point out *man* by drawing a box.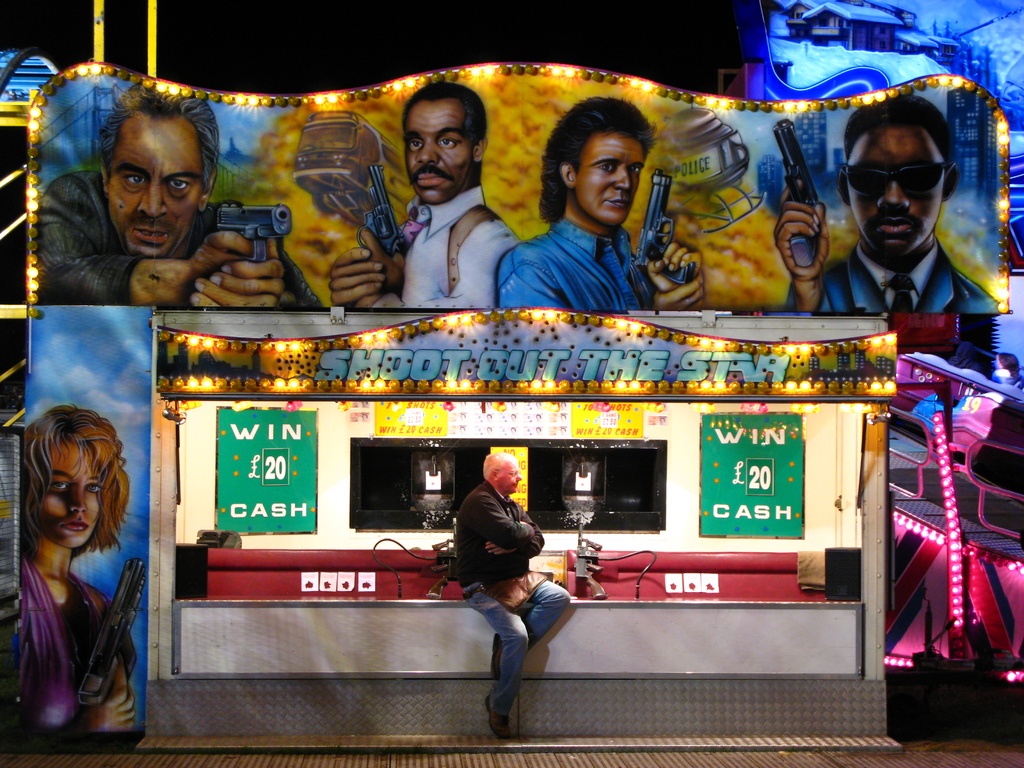
box=[20, 84, 331, 306].
